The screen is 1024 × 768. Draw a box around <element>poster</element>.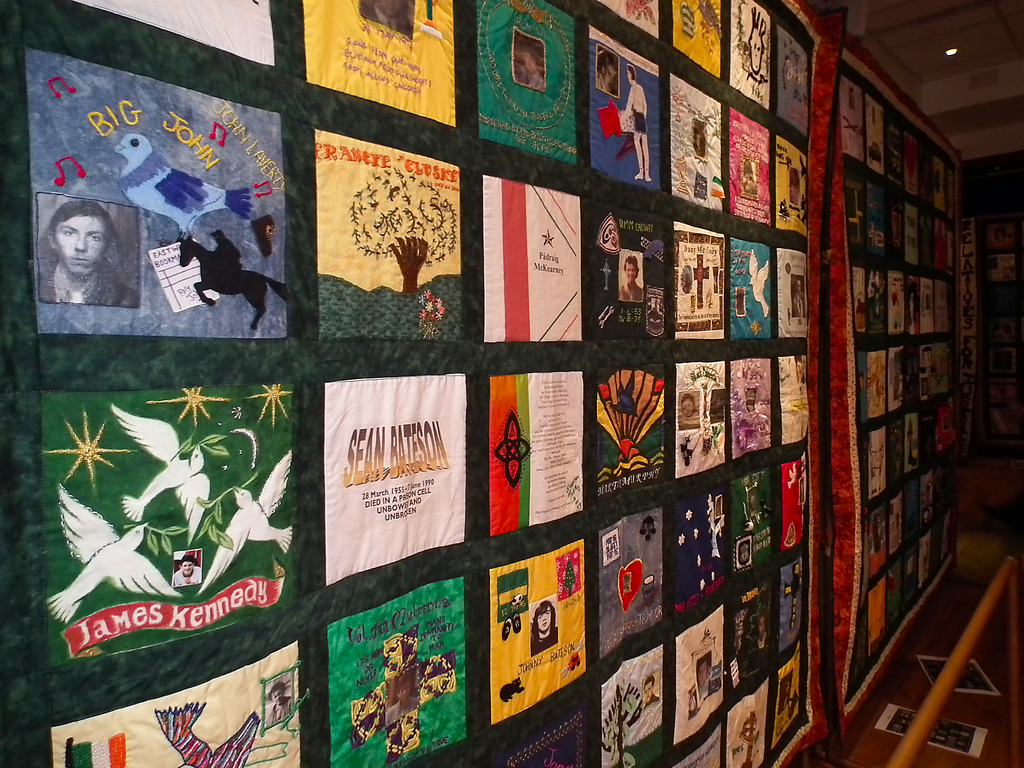
box=[597, 648, 664, 767].
